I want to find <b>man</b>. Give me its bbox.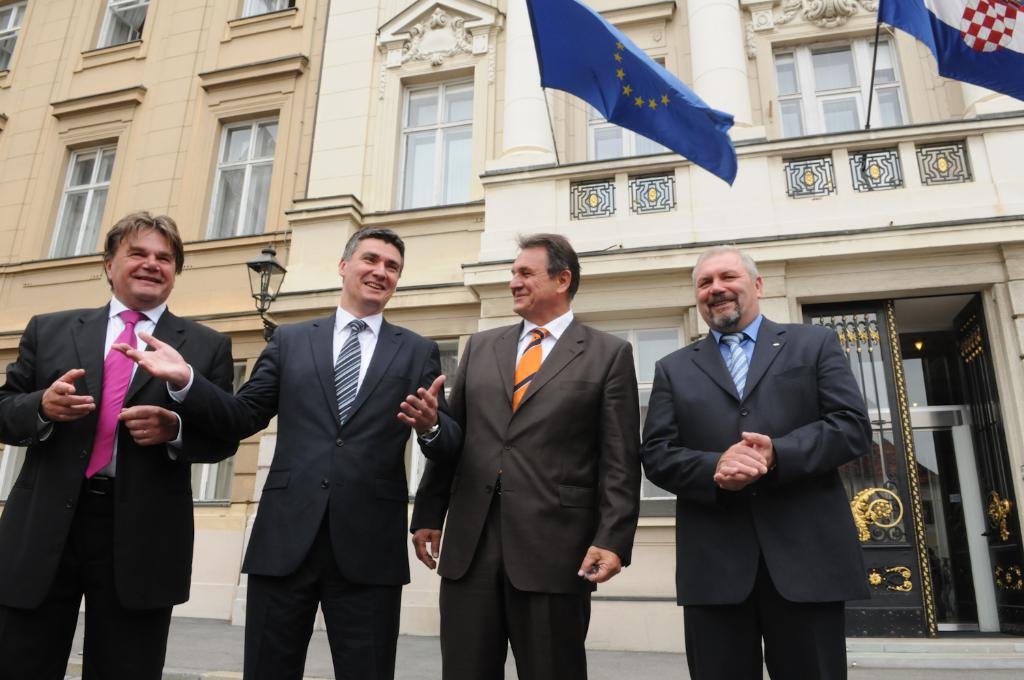
bbox(0, 210, 233, 679).
